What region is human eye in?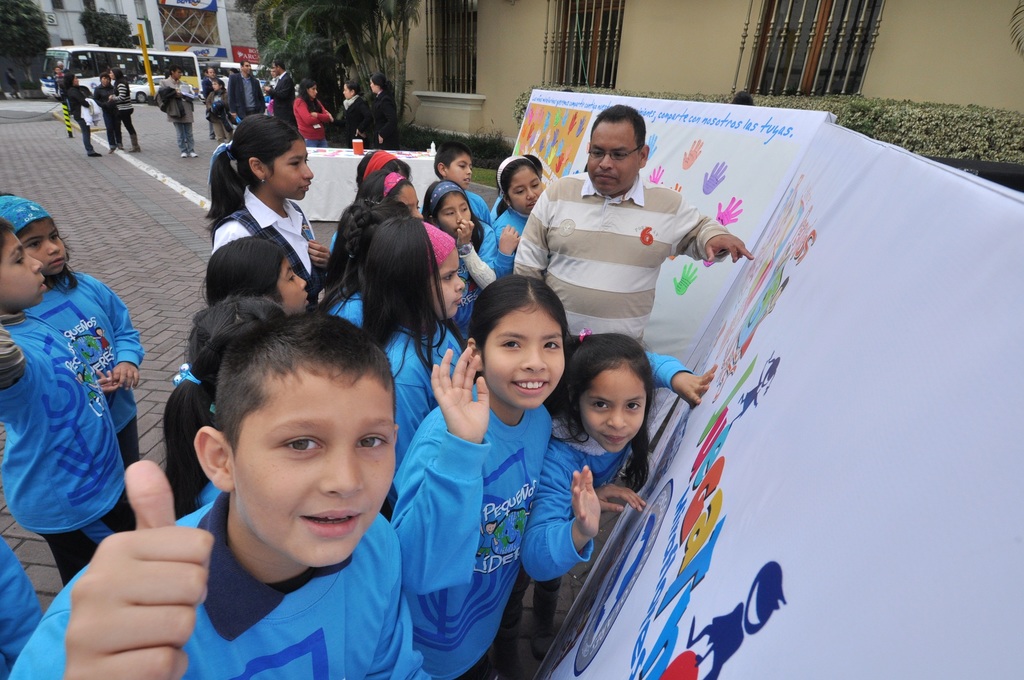
BBox(588, 149, 602, 163).
